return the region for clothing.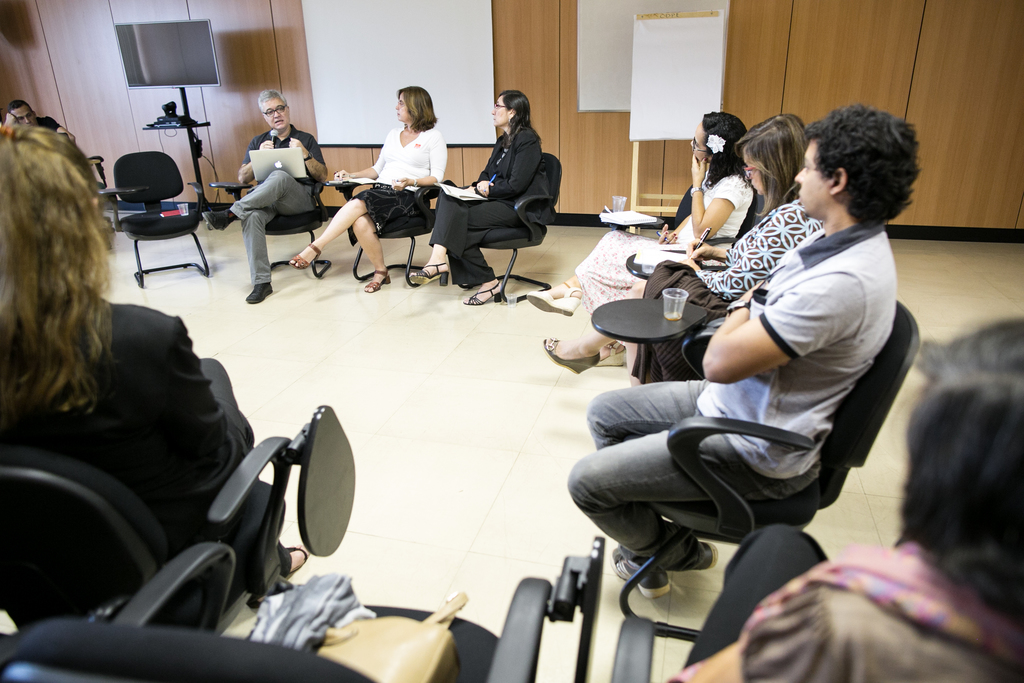
l=572, t=174, r=755, b=324.
